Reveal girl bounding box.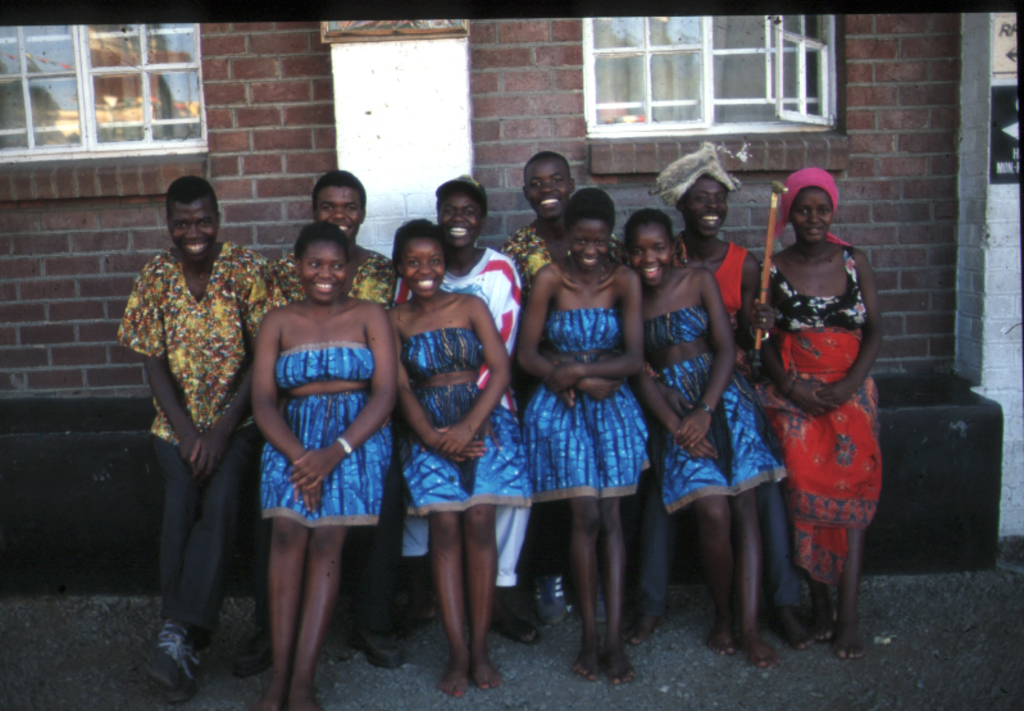
Revealed: (261,223,400,710).
